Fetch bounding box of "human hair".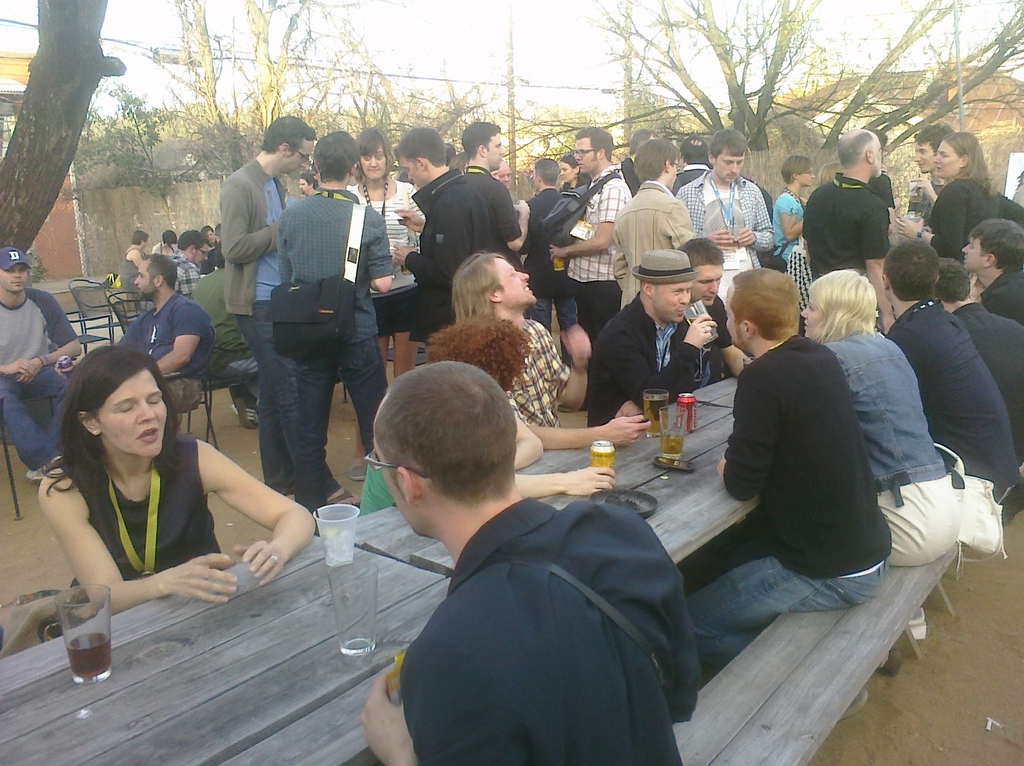
Bbox: Rect(798, 270, 877, 345).
